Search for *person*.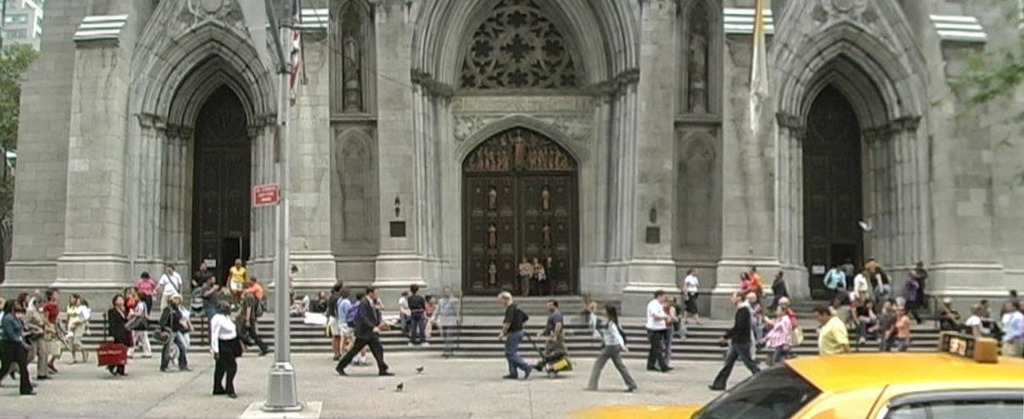
Found at box(340, 288, 388, 377).
